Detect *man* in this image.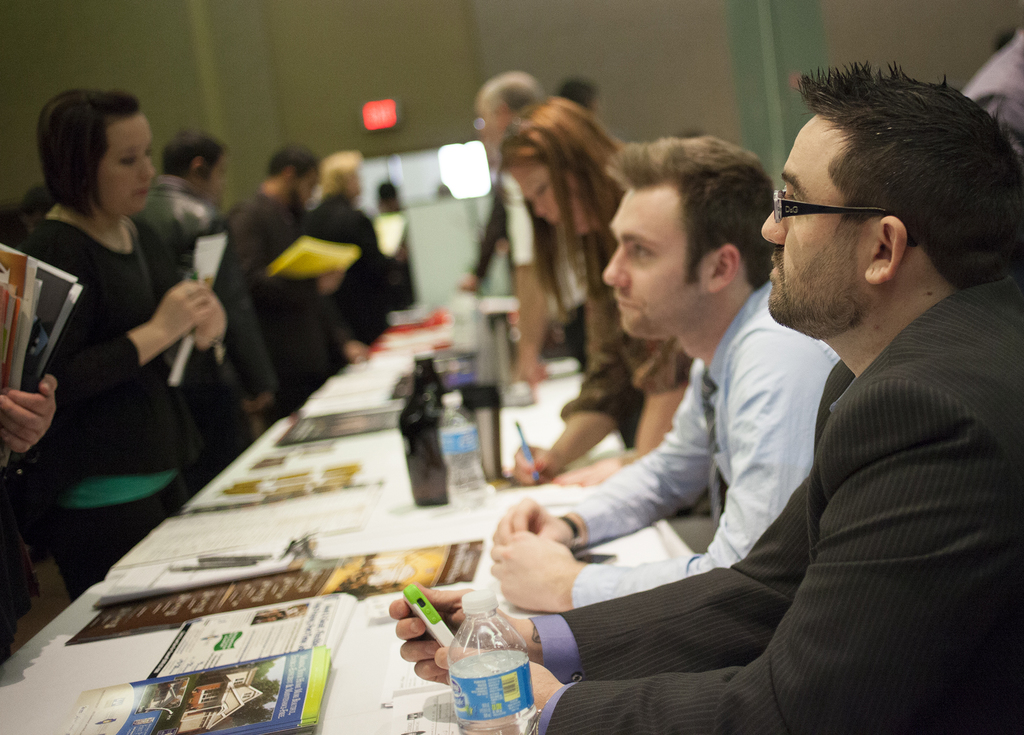
Detection: select_region(127, 131, 274, 485).
